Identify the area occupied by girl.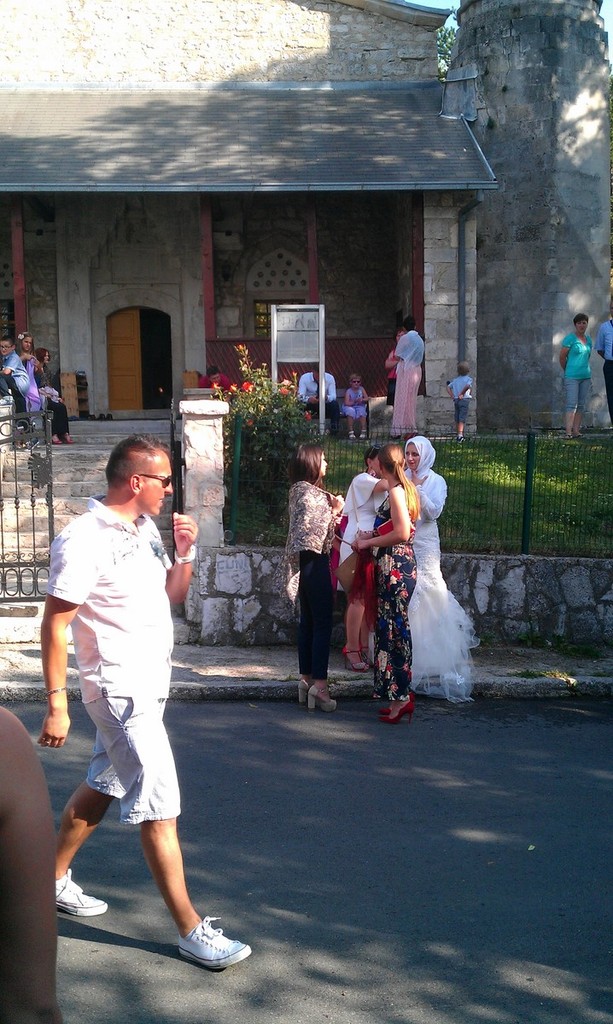
Area: [34, 344, 73, 441].
